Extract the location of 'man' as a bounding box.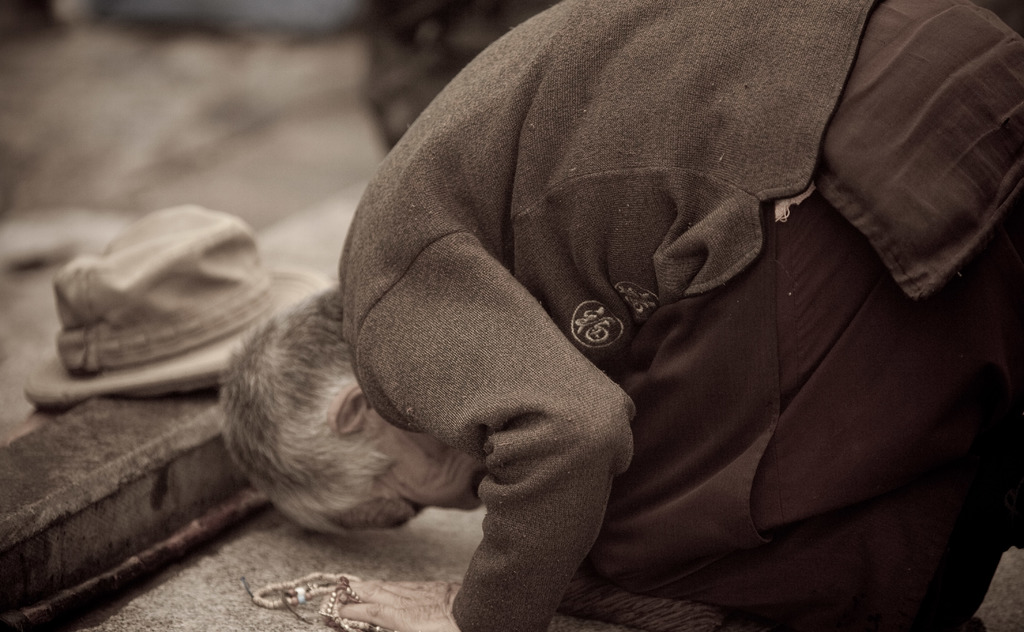
x1=220, y1=0, x2=1023, y2=631.
